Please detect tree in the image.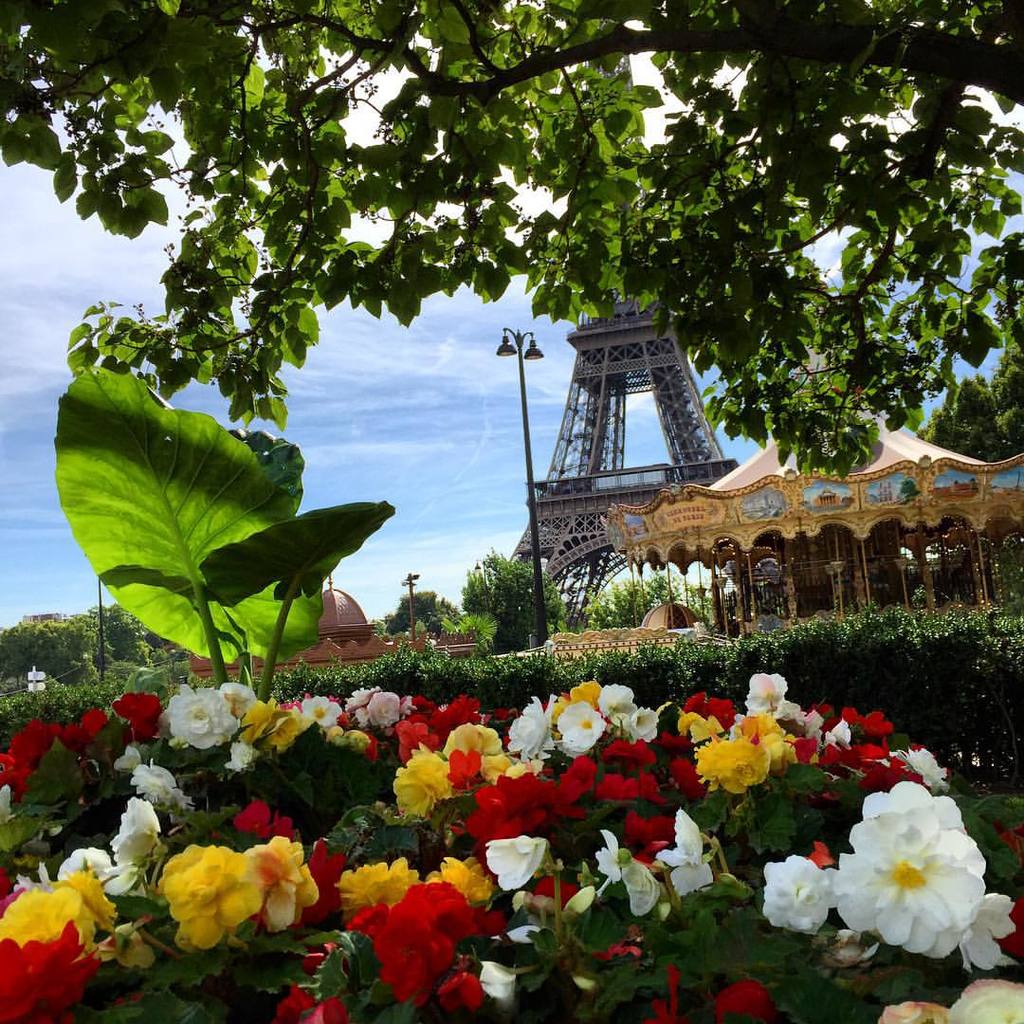
385/582/458/649.
